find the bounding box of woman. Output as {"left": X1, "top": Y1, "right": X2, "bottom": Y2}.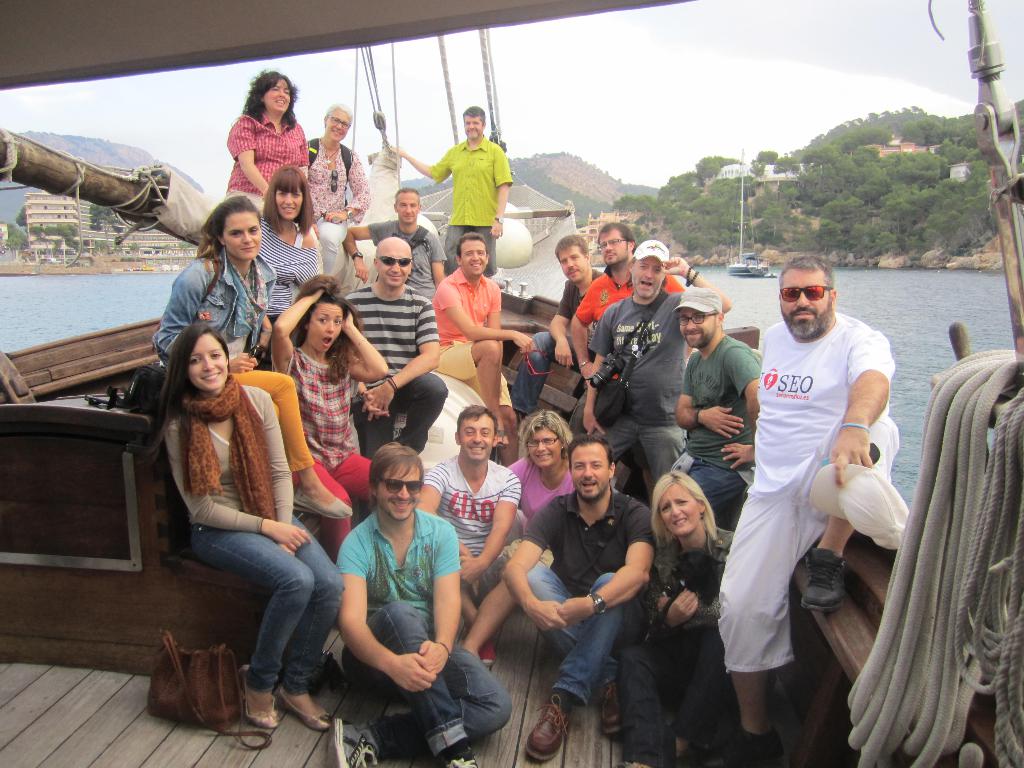
{"left": 305, "top": 102, "right": 374, "bottom": 273}.
